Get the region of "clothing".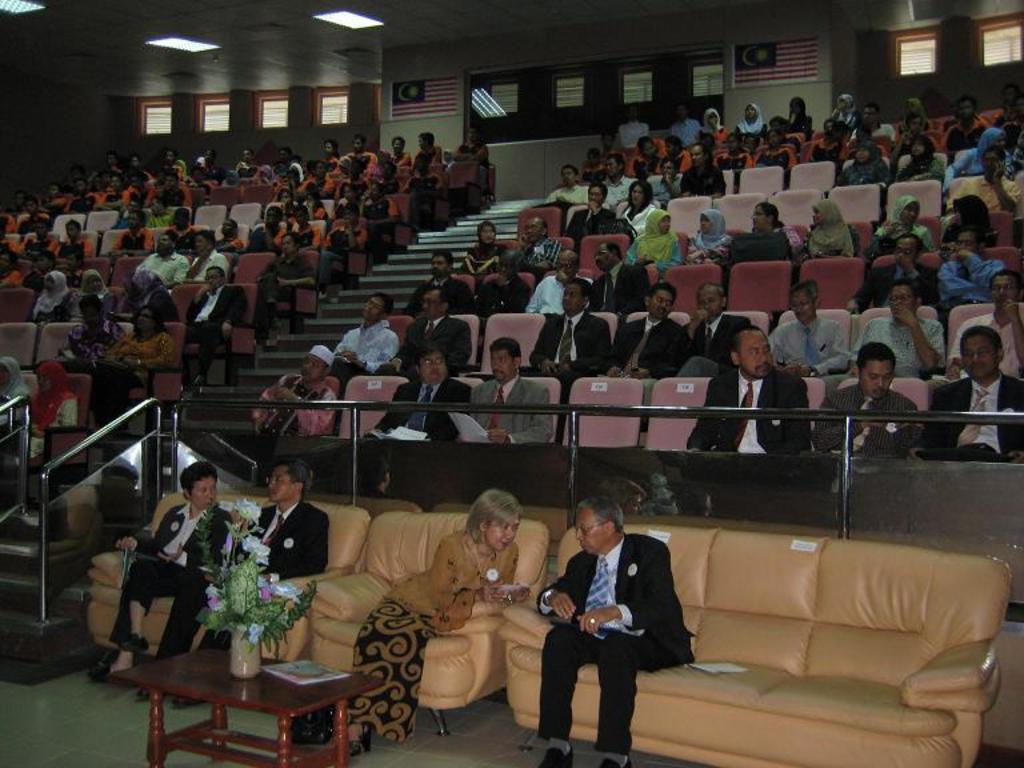
<box>765,321,851,363</box>.
